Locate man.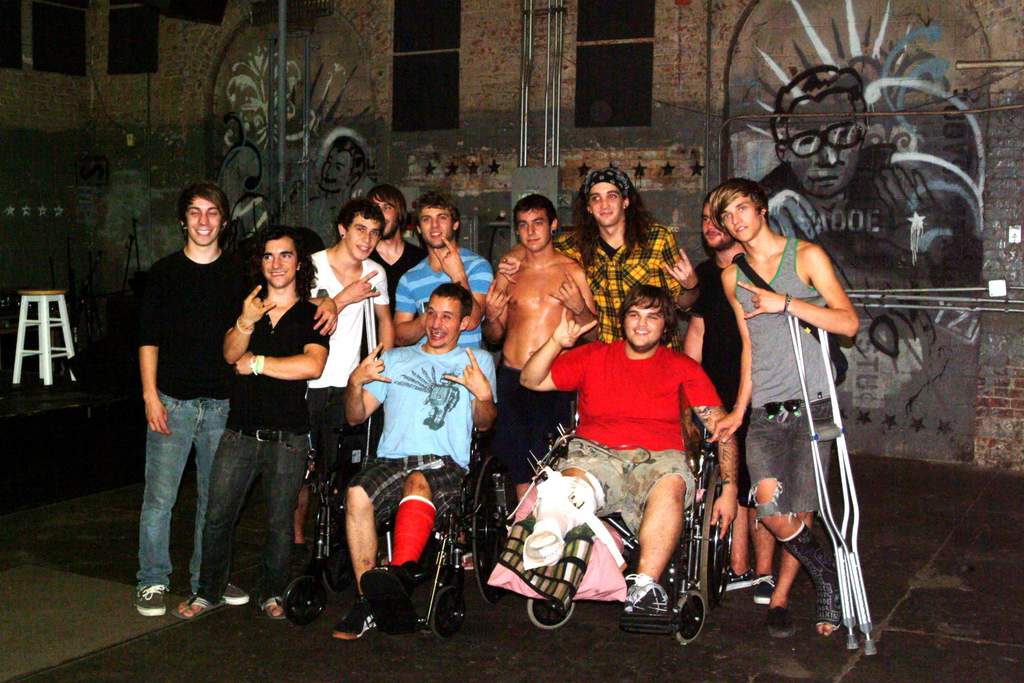
Bounding box: detection(366, 184, 431, 305).
